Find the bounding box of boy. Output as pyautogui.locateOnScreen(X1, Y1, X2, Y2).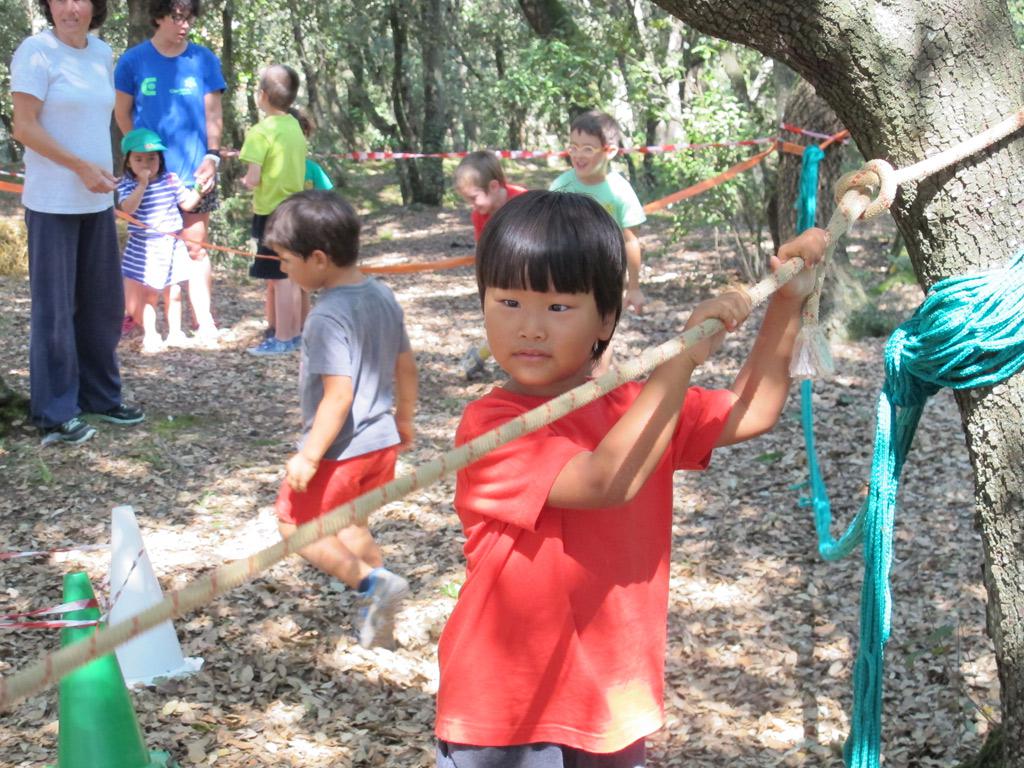
pyautogui.locateOnScreen(450, 153, 525, 238).
